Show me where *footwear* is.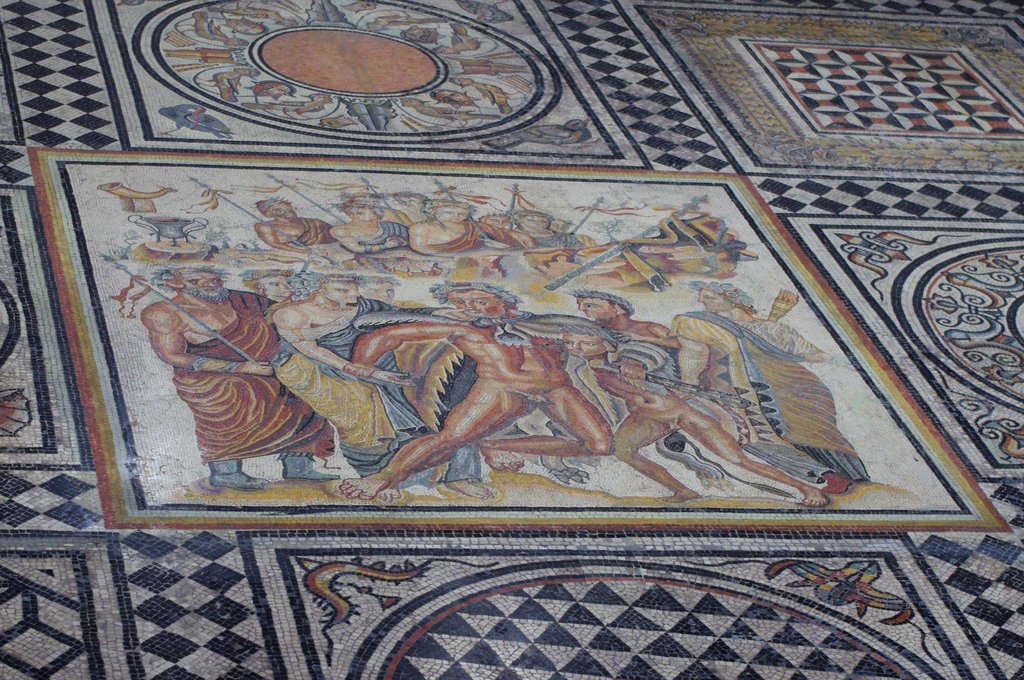
*footwear* is at (left=819, top=470, right=861, bottom=492).
